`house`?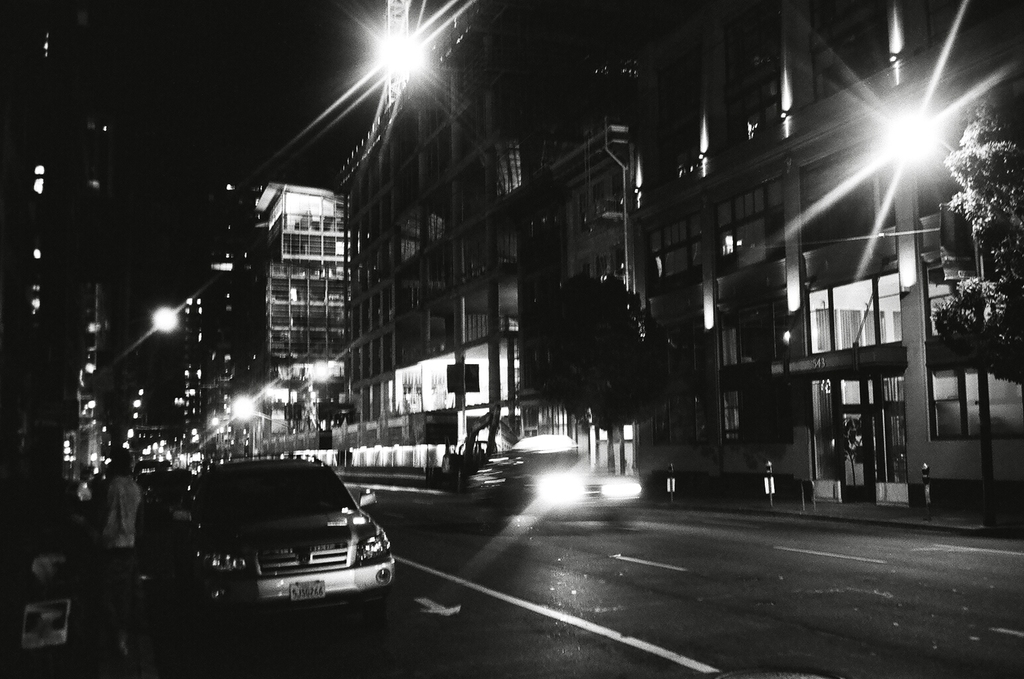
box=[184, 0, 1023, 538]
